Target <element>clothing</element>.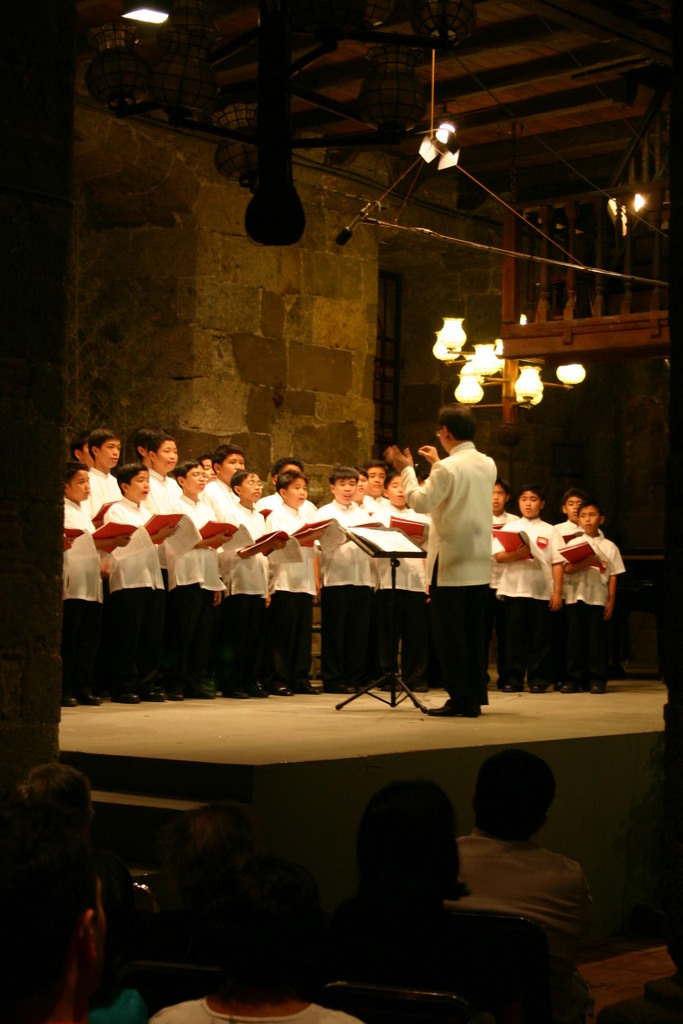
Target region: <region>378, 500, 425, 694</region>.
